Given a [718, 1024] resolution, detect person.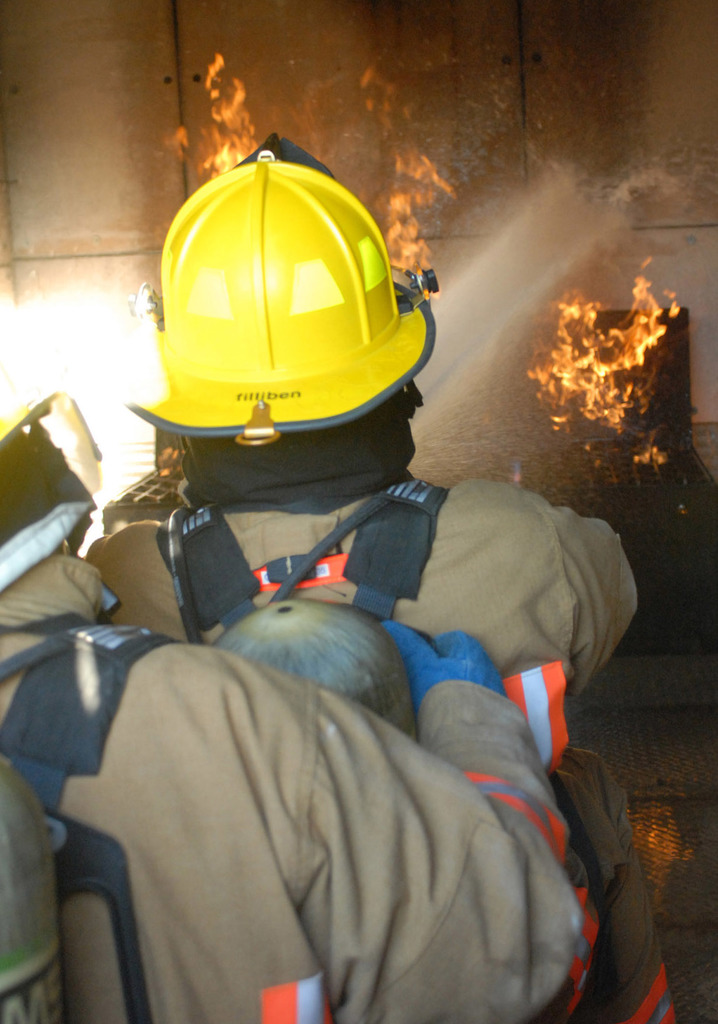
0,397,617,1023.
